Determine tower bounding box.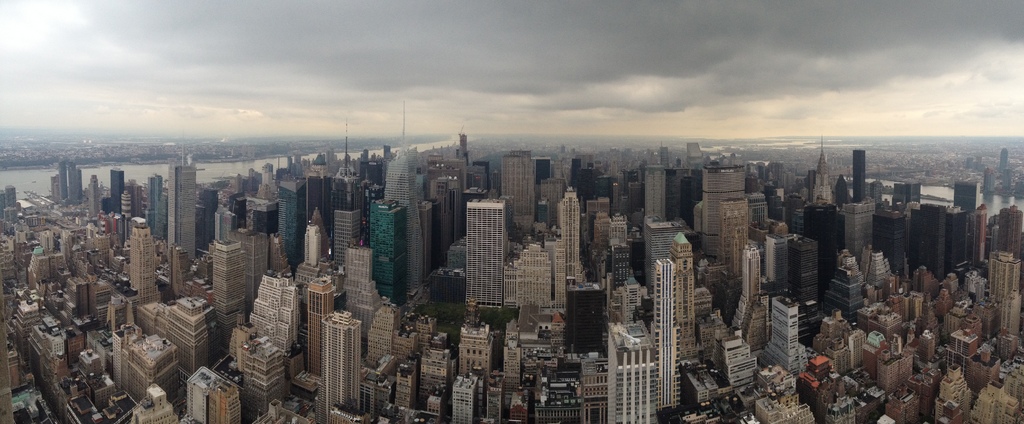
Determined: pyautogui.locateOnScreen(125, 218, 166, 306).
